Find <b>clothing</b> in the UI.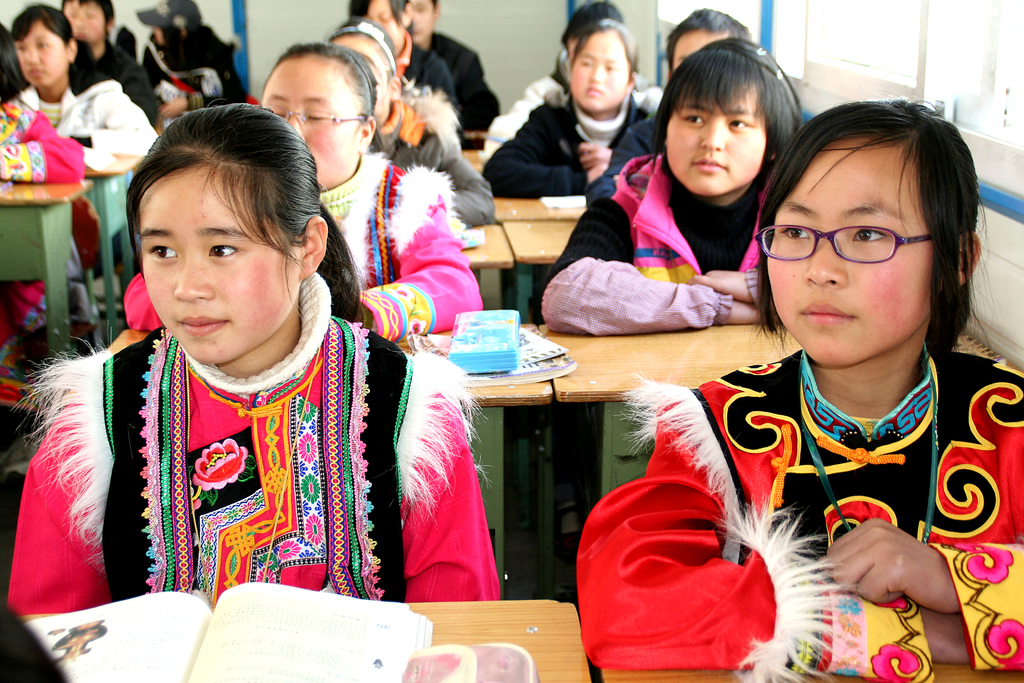
UI element at pyautogui.locateOnScreen(4, 270, 500, 617).
